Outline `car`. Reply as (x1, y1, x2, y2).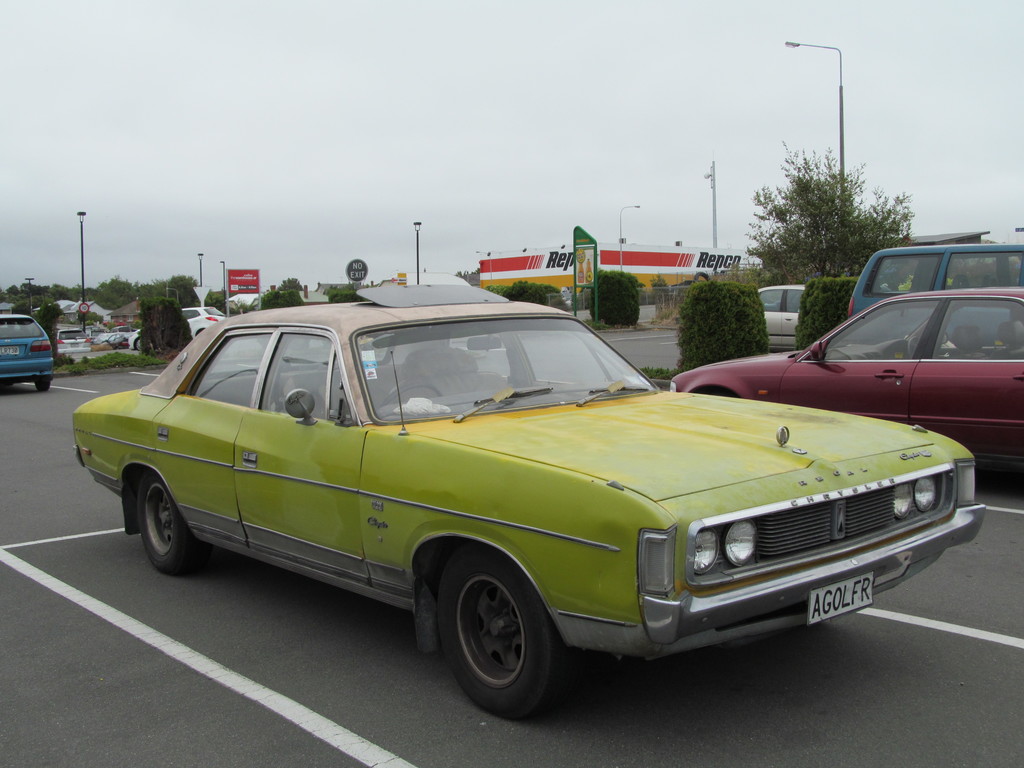
(58, 328, 93, 353).
